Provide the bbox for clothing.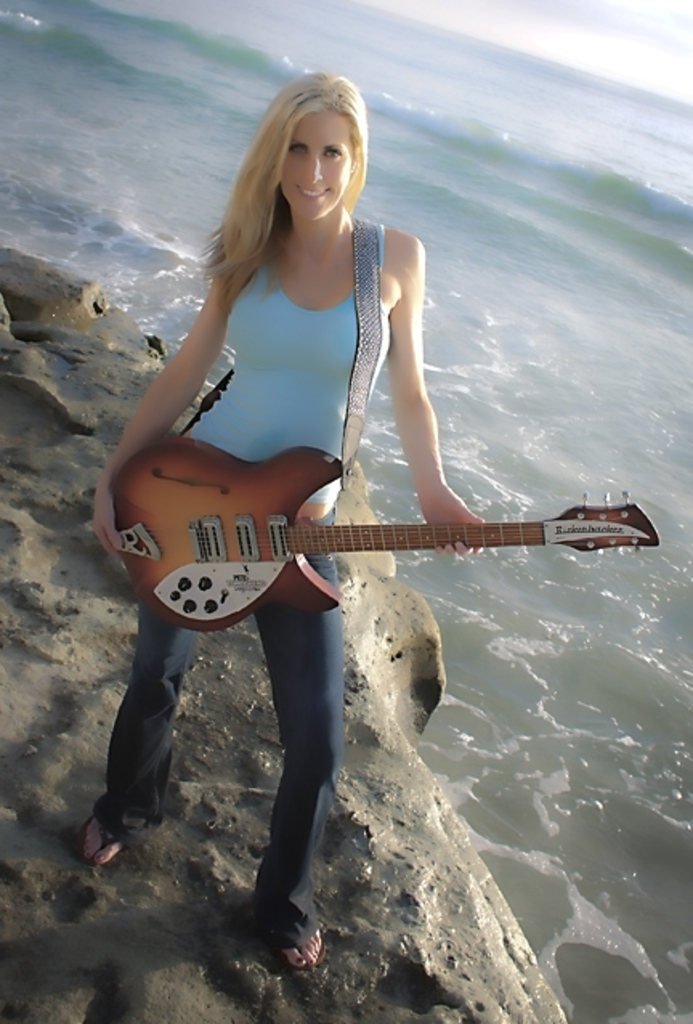
bbox=[85, 225, 379, 958].
